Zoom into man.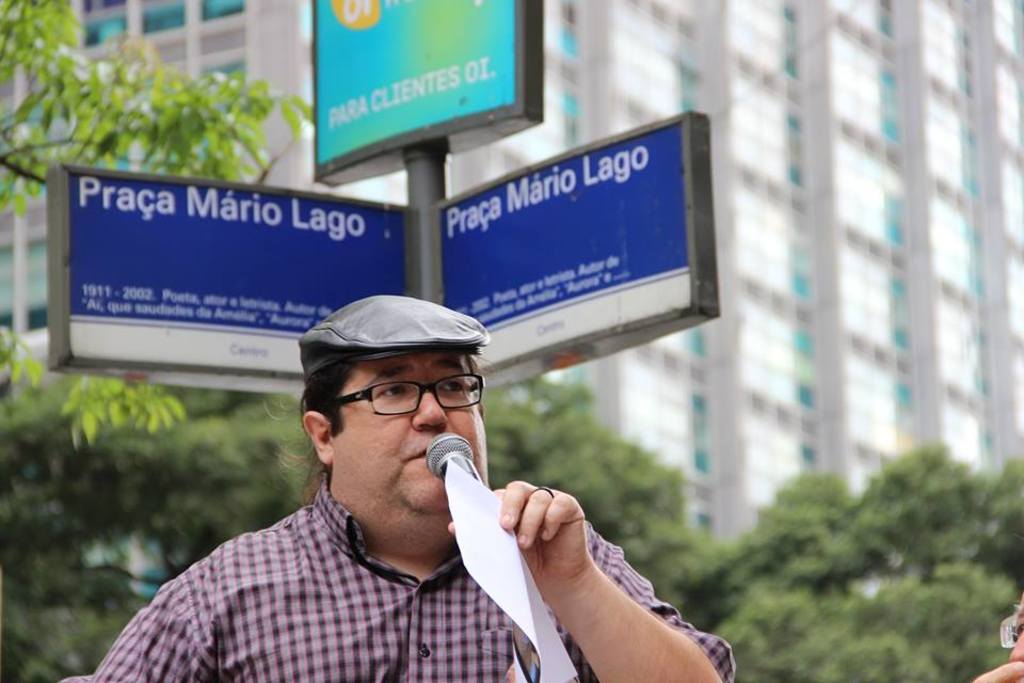
Zoom target: Rect(126, 234, 740, 682).
